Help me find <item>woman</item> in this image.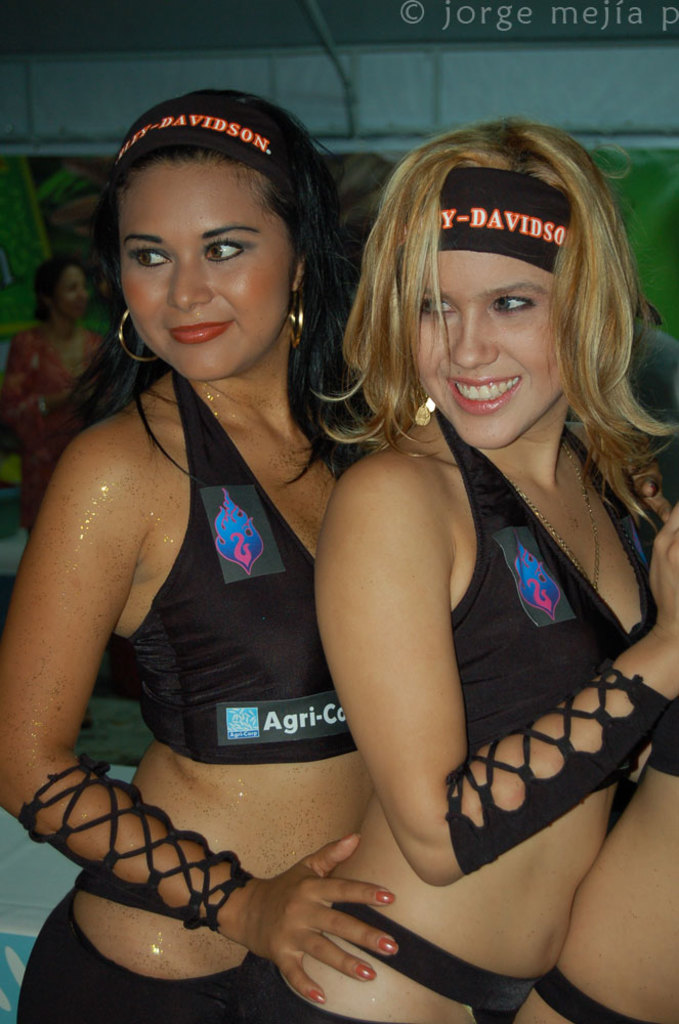
Found it: x1=0 y1=256 x2=116 y2=555.
